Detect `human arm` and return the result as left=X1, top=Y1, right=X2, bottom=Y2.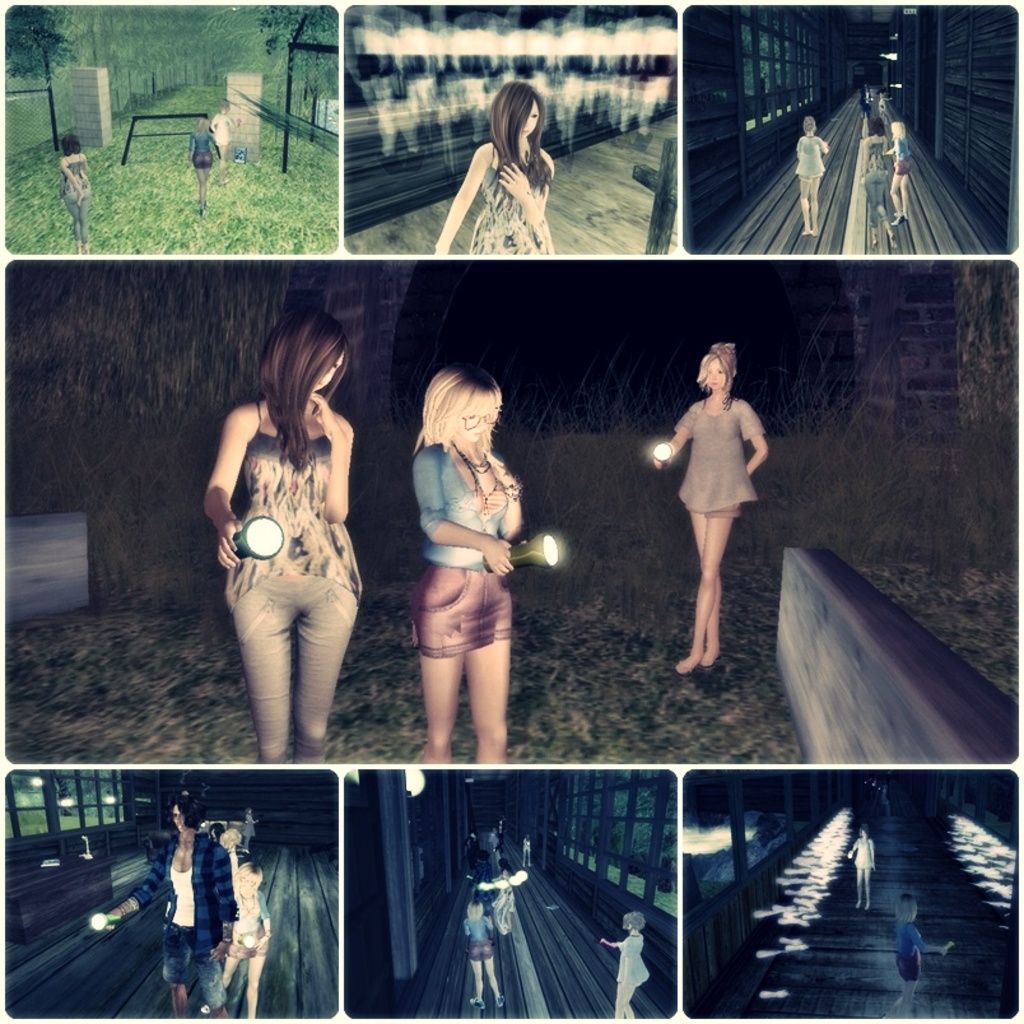
left=503, top=441, right=535, bottom=551.
